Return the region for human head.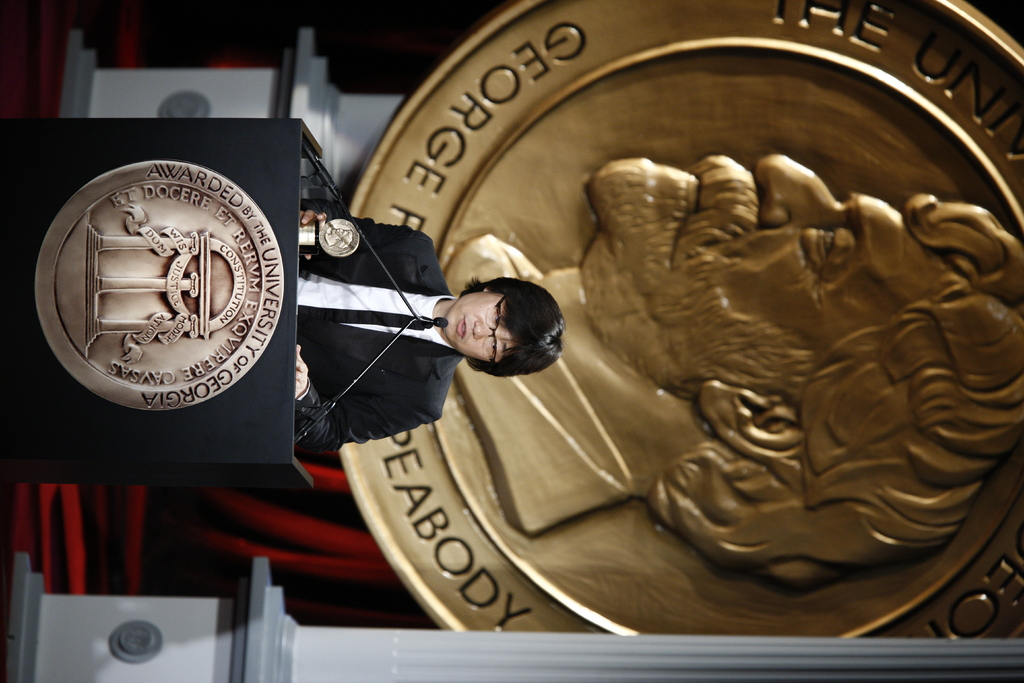
x1=453 y1=279 x2=557 y2=370.
